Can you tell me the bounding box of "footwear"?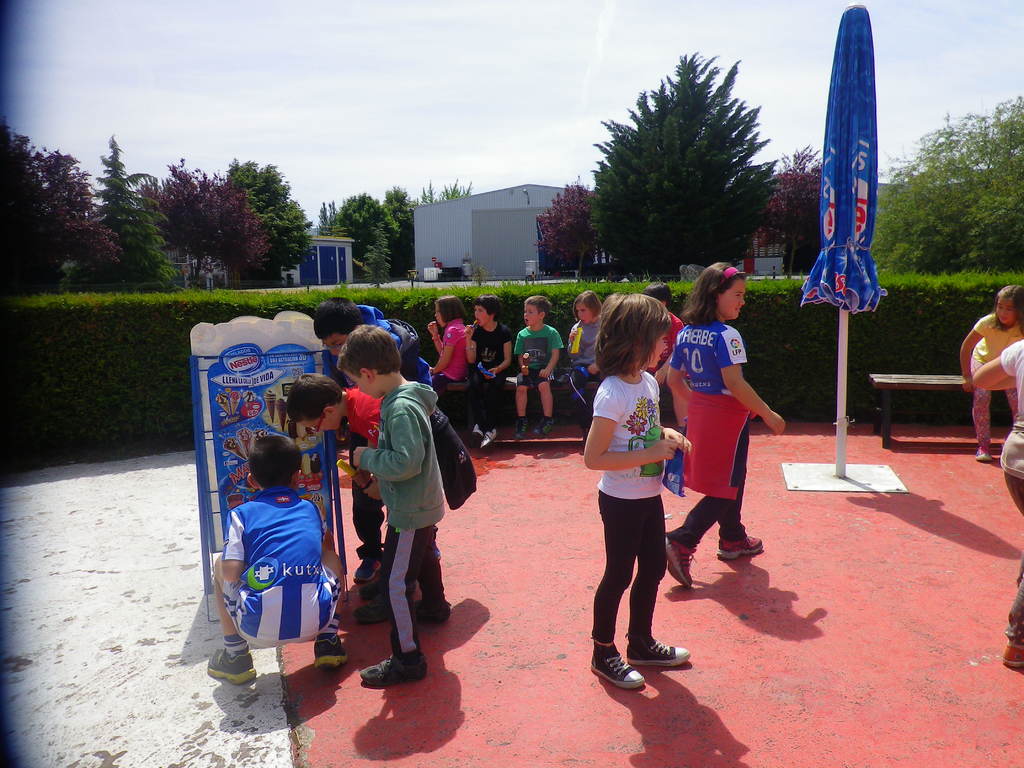
region(976, 447, 992, 463).
